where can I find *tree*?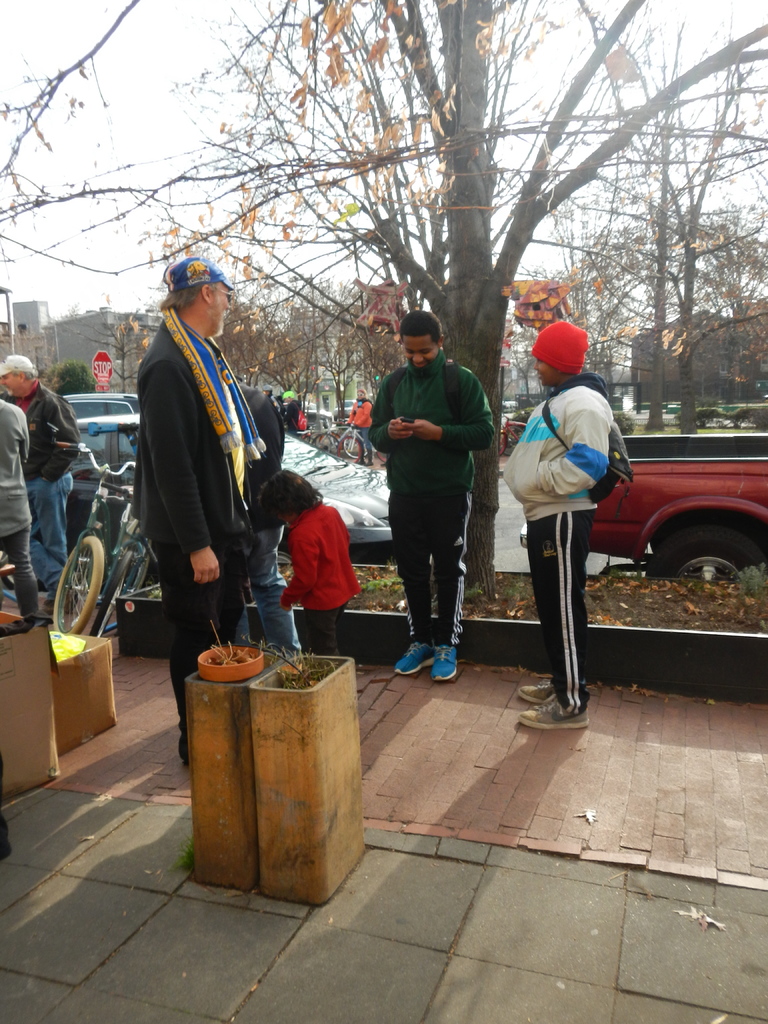
You can find it at BBox(553, 27, 765, 429).
